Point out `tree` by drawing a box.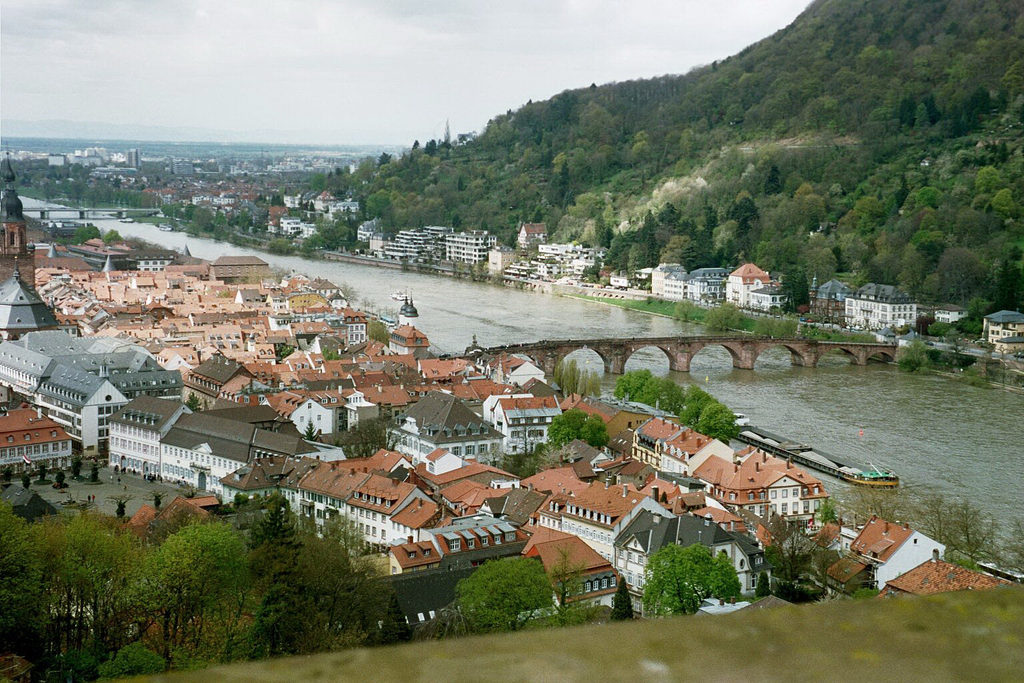
{"x1": 827, "y1": 163, "x2": 913, "y2": 246}.
